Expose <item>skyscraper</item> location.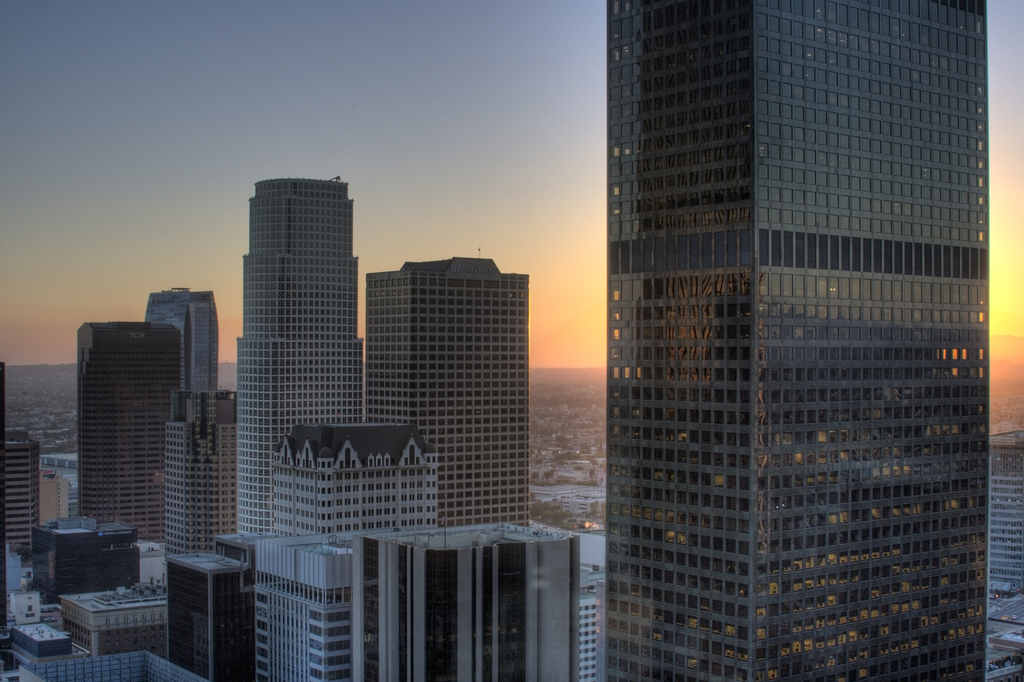
Exposed at Rect(4, 441, 43, 550).
